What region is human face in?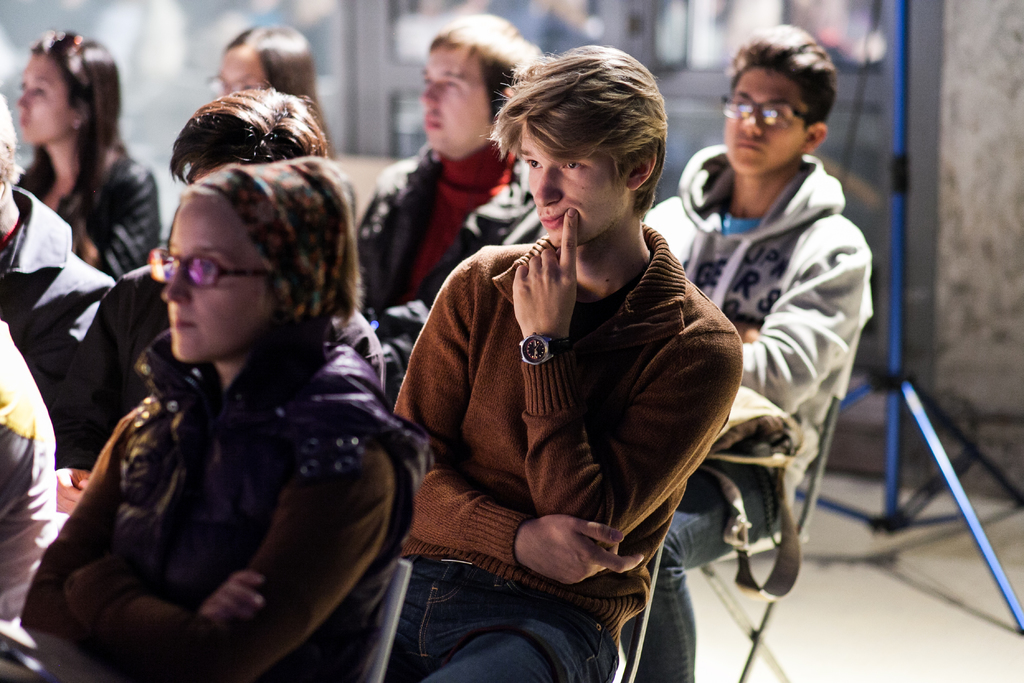
box(217, 49, 273, 98).
